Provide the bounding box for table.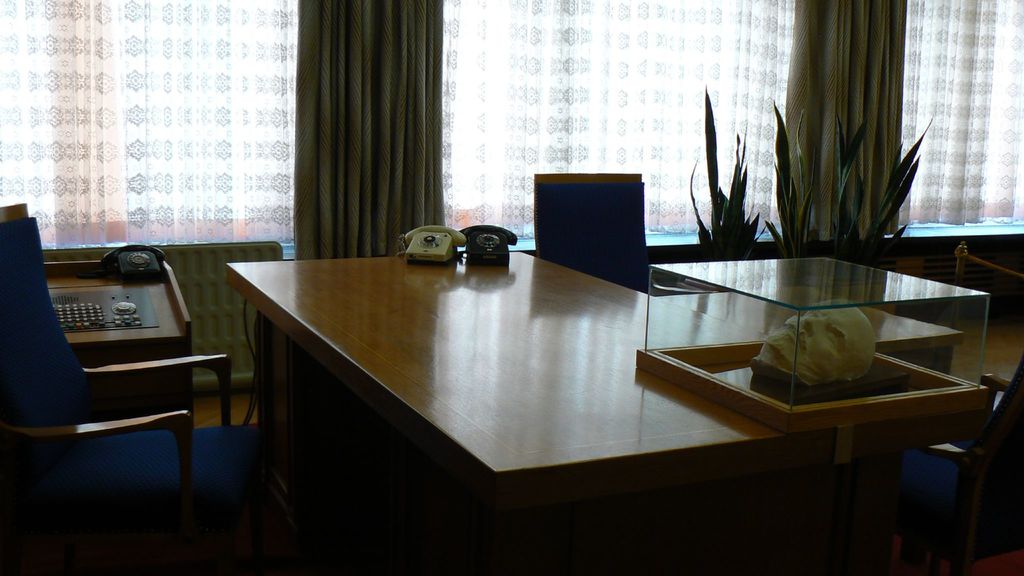
left=226, top=216, right=918, bottom=554.
